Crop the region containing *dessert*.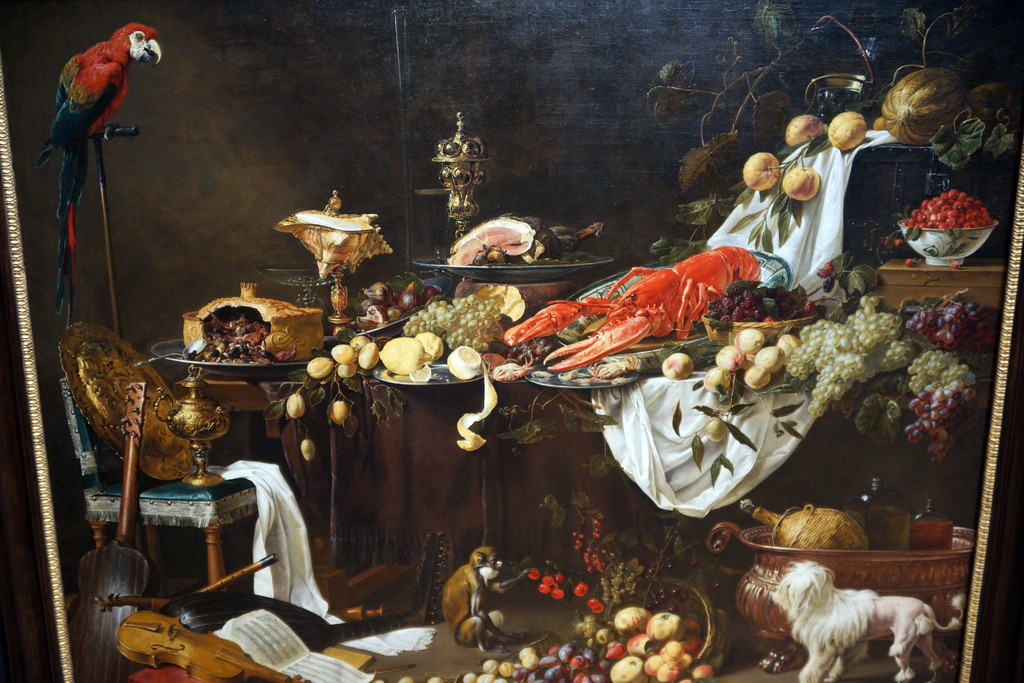
Crop region: x1=607 y1=648 x2=654 y2=682.
